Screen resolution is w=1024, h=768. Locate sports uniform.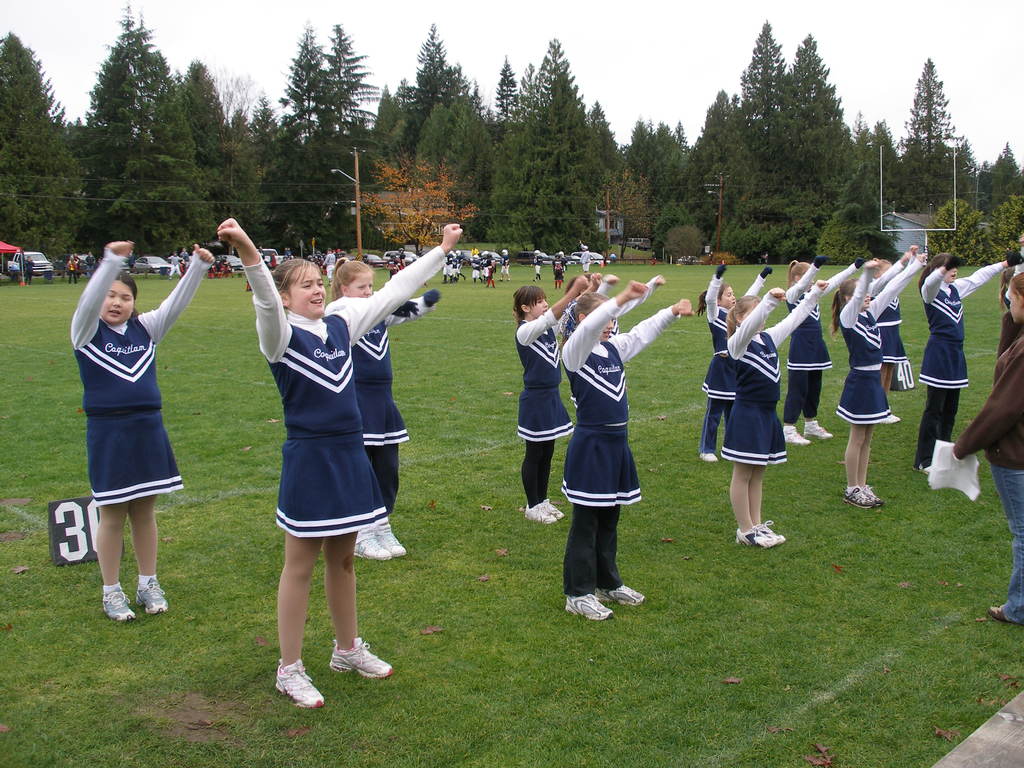
<region>694, 273, 767, 476</region>.
